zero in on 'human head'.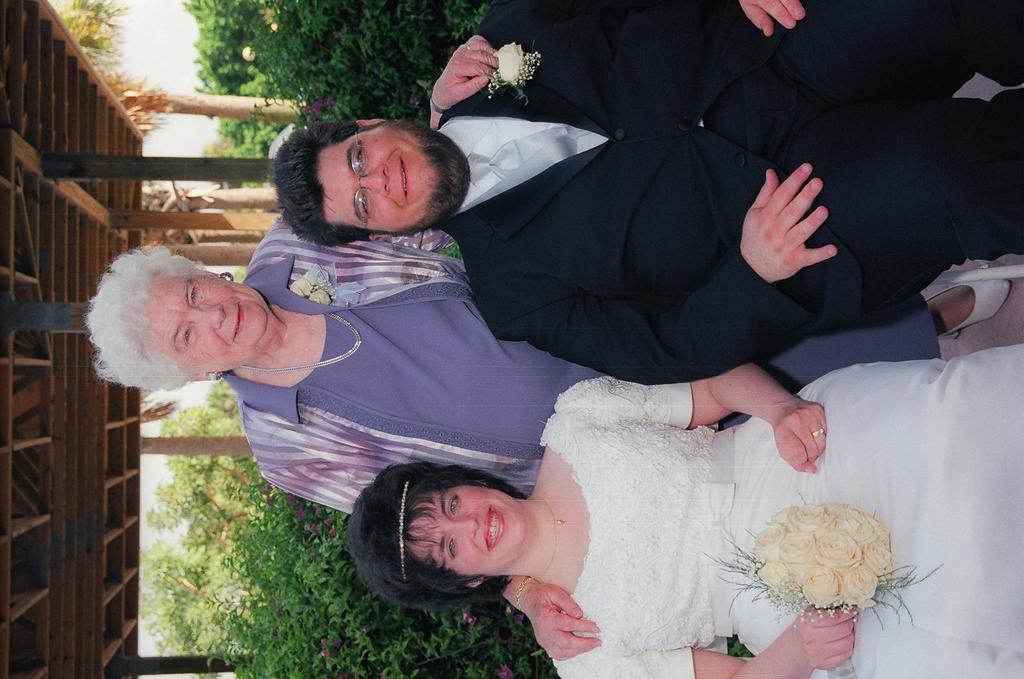
Zeroed in: bbox=[84, 249, 274, 394].
